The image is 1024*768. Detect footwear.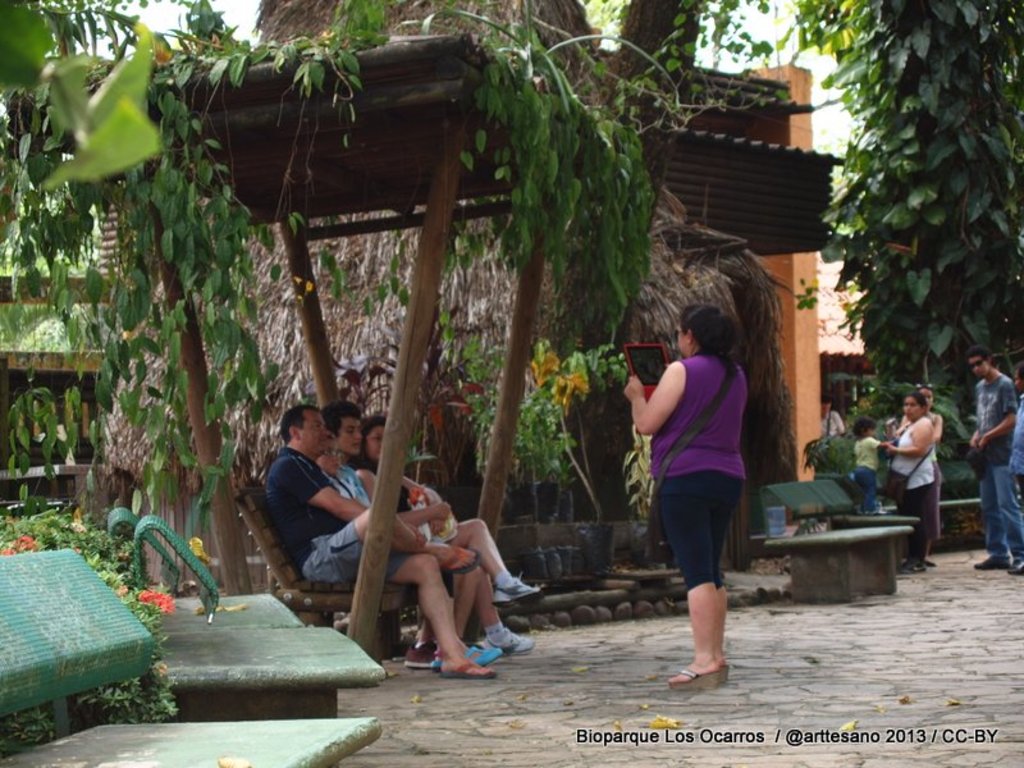
Detection: 404 640 440 673.
